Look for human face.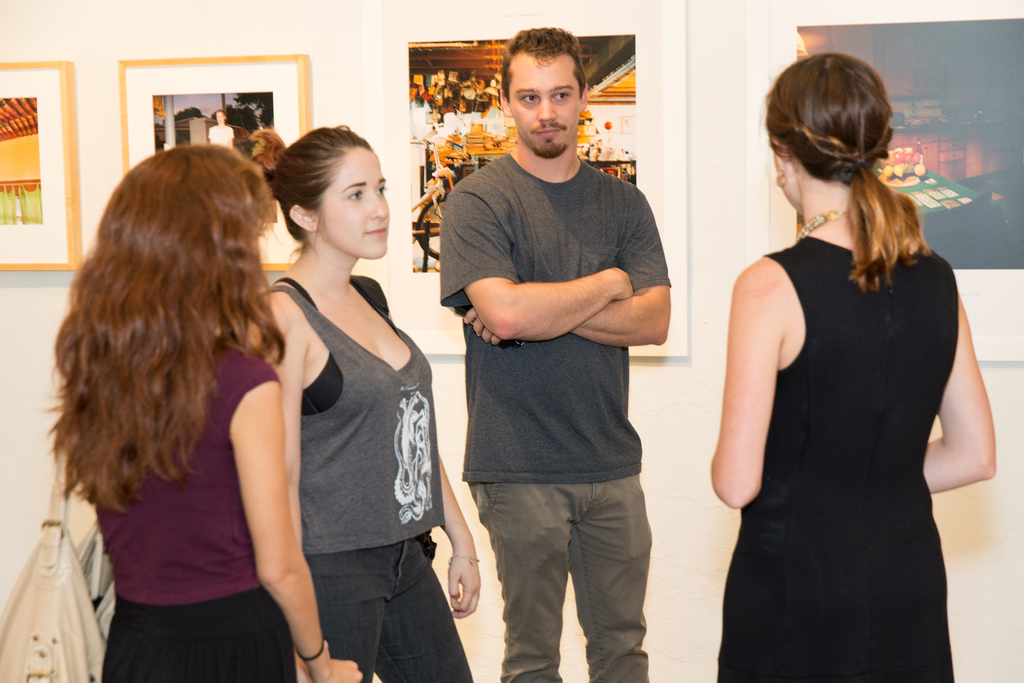
Found: (513,54,582,156).
